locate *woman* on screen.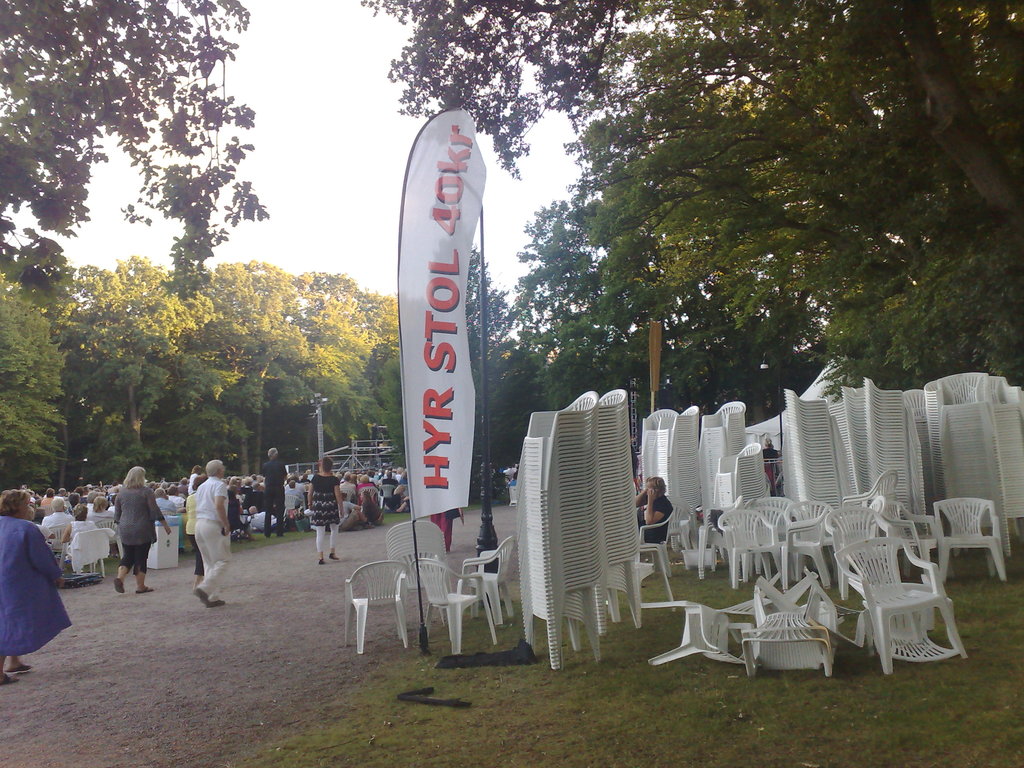
On screen at (305, 453, 344, 563).
